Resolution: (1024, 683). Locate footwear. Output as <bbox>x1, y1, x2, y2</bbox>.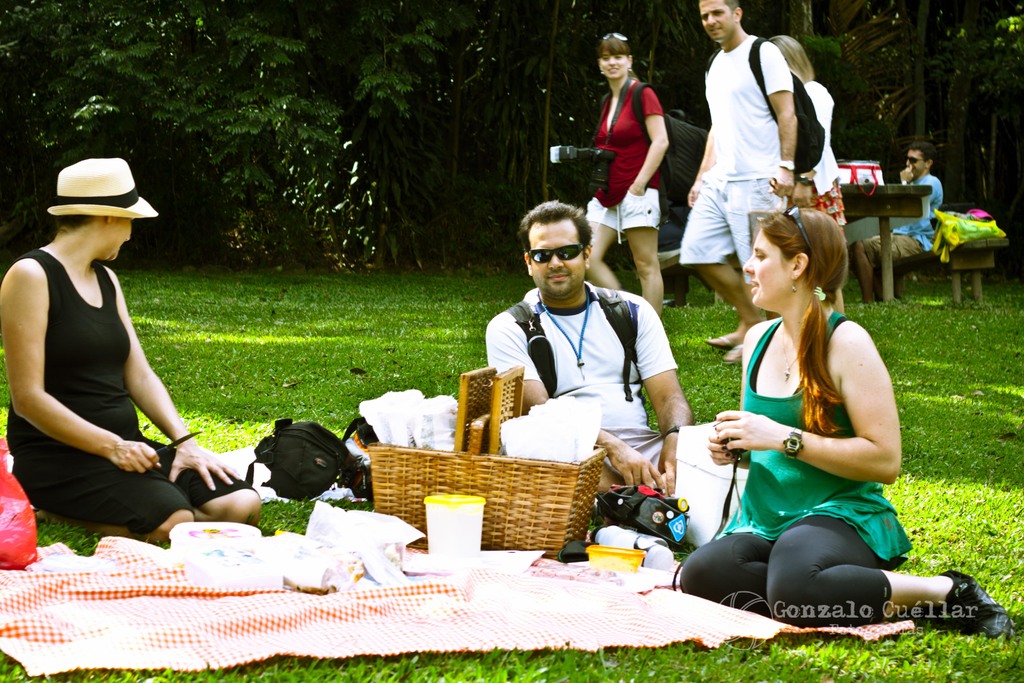
<bbox>932, 567, 1009, 636</bbox>.
